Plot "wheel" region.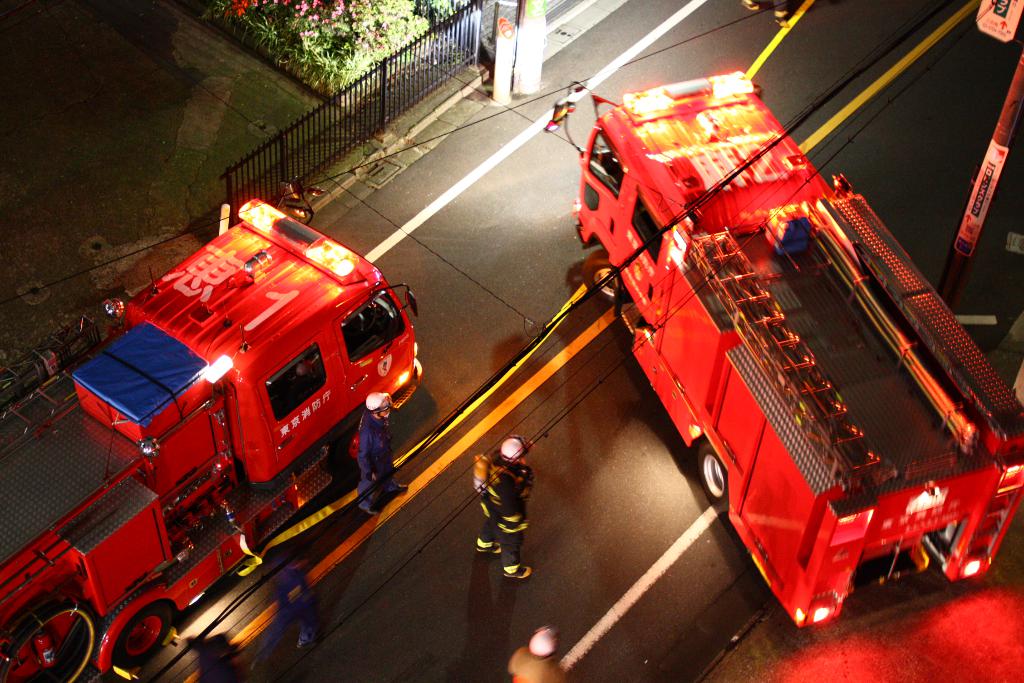
Plotted at x1=113 y1=597 x2=178 y2=671.
